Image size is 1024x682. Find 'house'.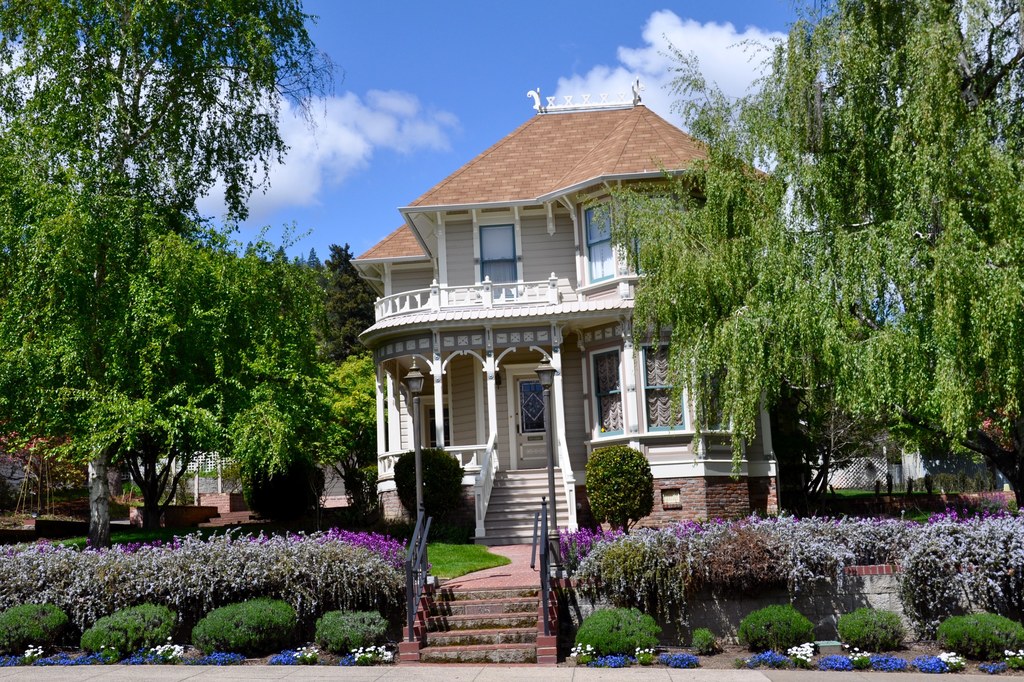
(348, 76, 789, 535).
